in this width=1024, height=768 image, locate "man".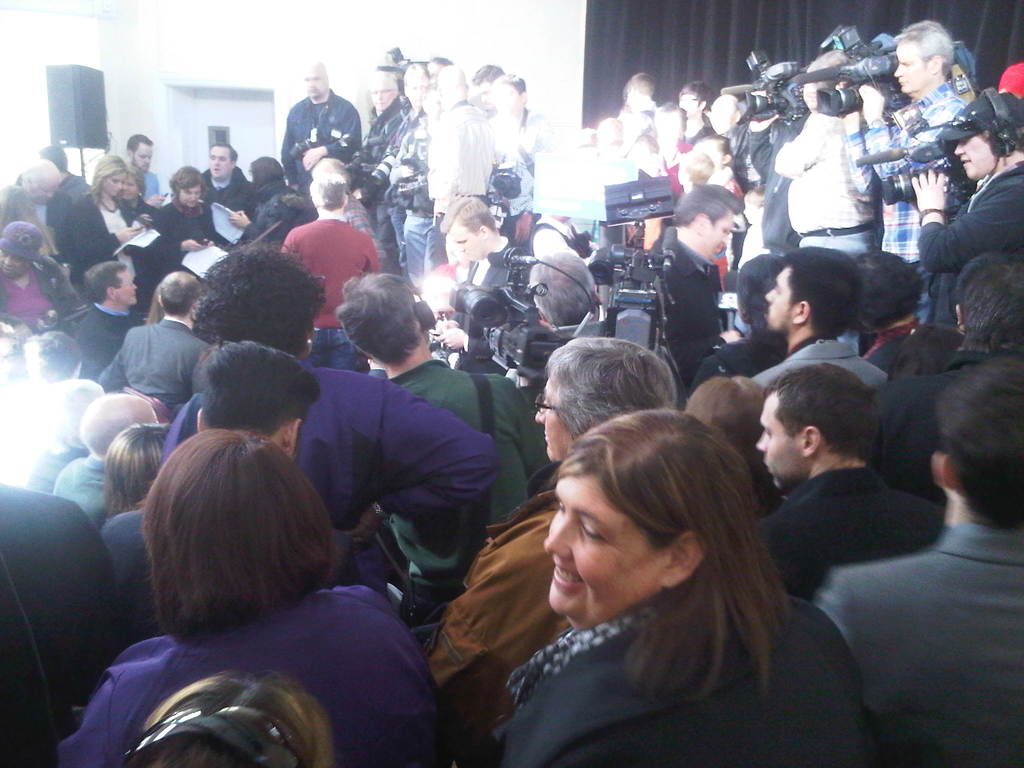
Bounding box: {"left": 708, "top": 95, "right": 741, "bottom": 148}.
